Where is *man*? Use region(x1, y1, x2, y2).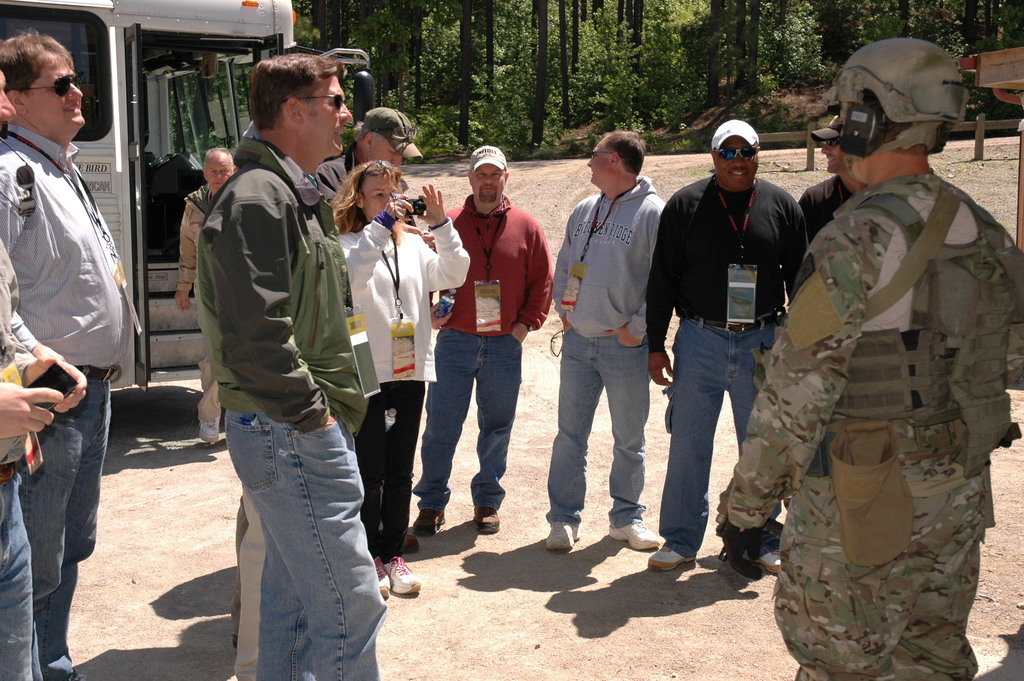
region(550, 133, 664, 552).
